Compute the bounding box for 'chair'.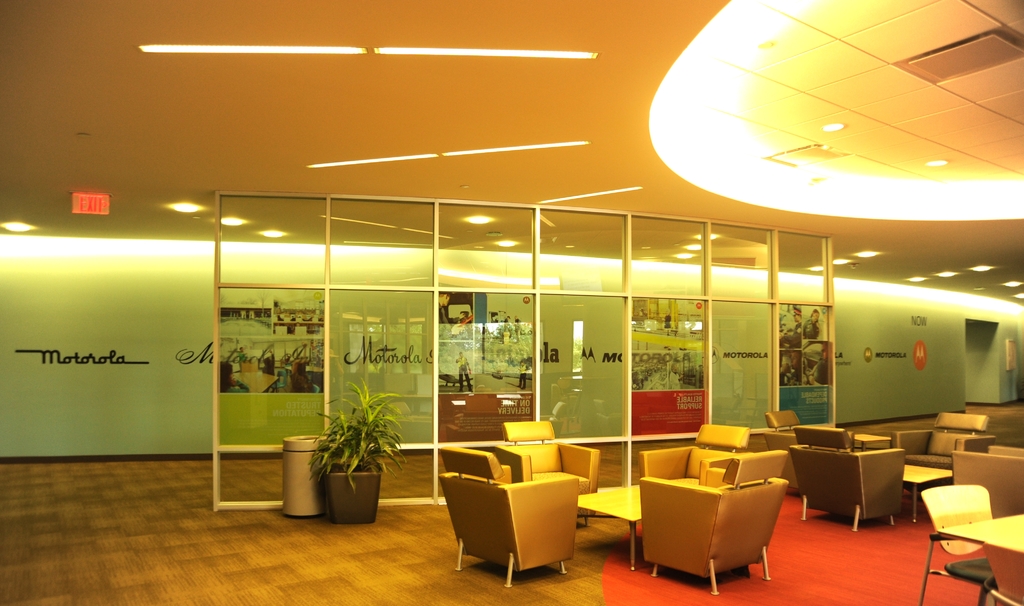
496/419/600/529.
